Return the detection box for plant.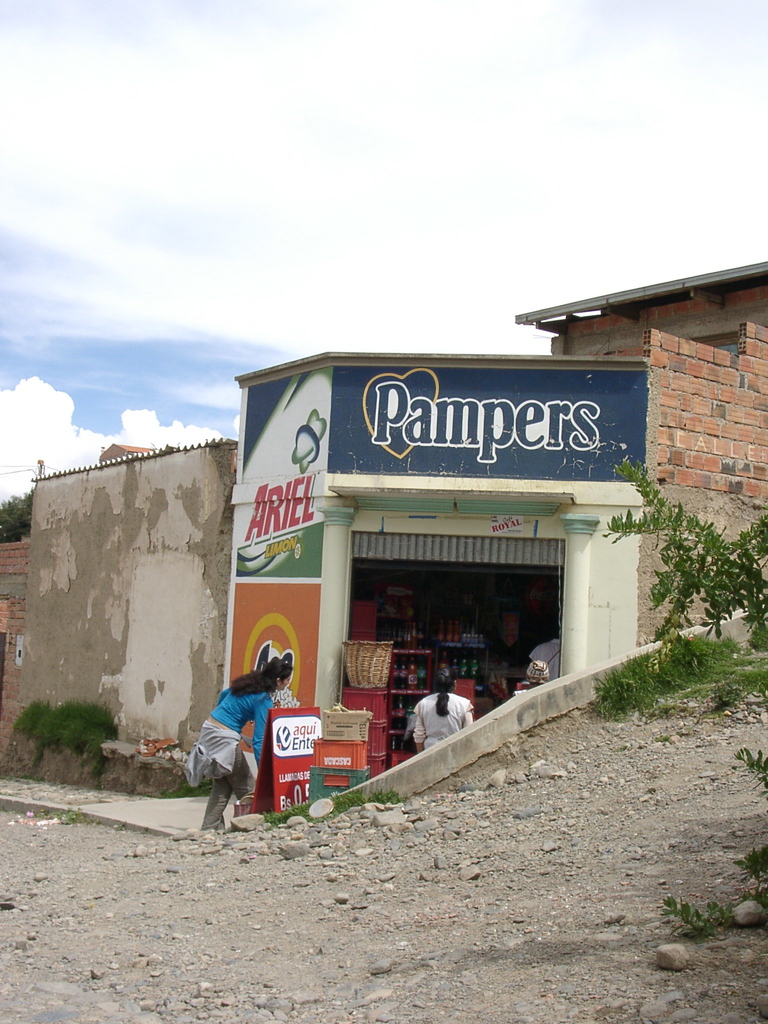
[605,460,767,675].
